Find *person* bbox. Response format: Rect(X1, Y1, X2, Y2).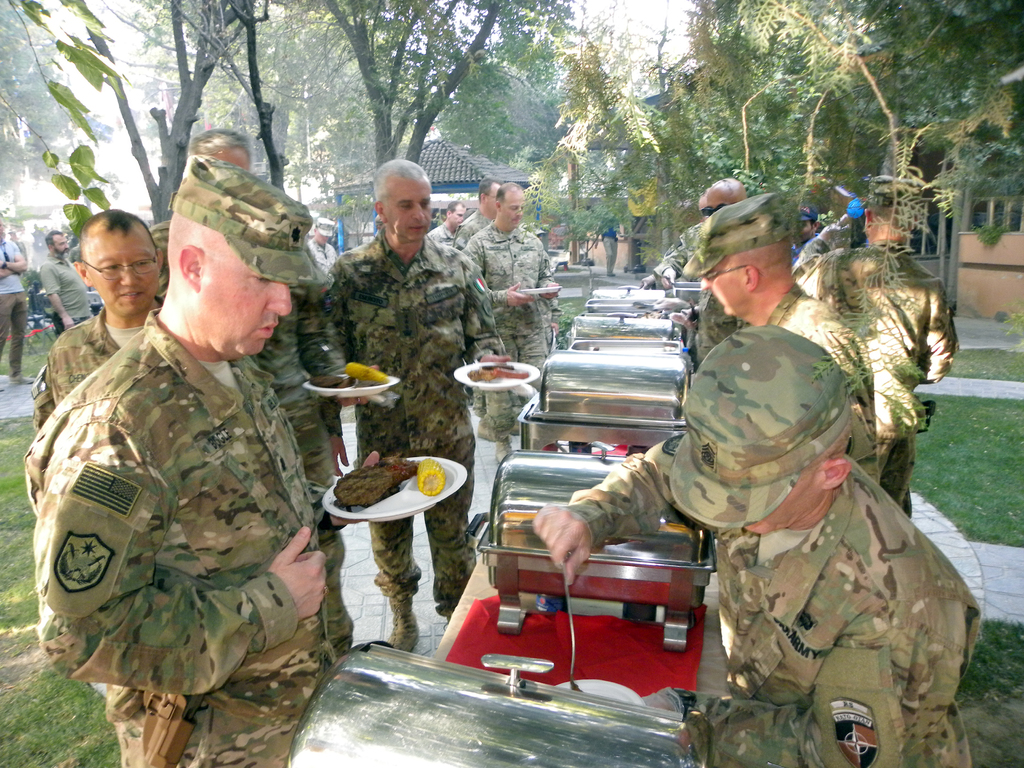
Rect(451, 177, 509, 254).
